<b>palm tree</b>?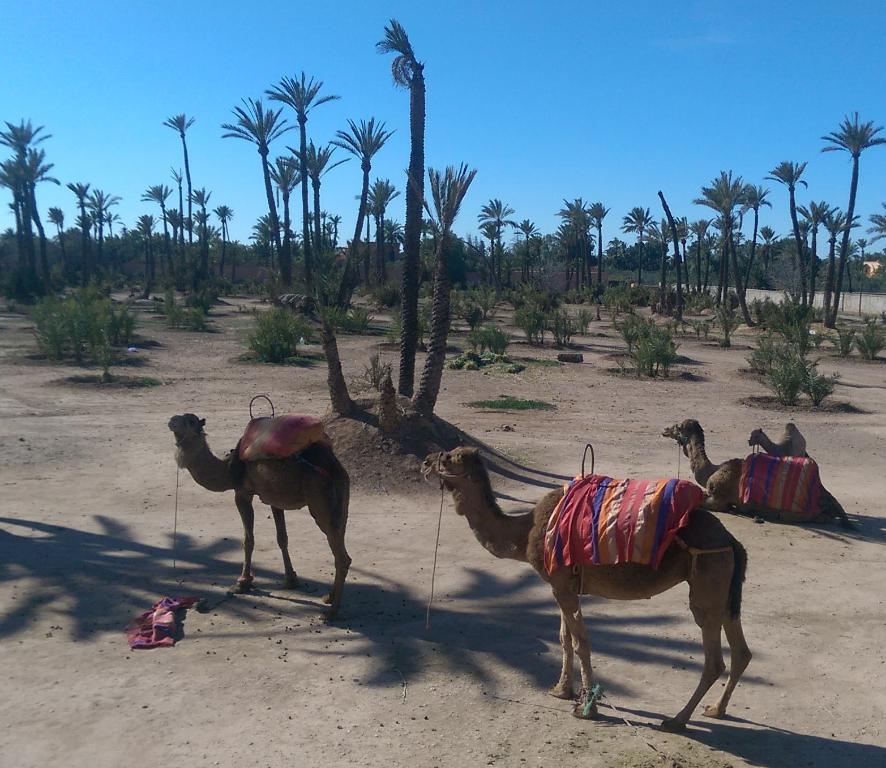
box=[219, 92, 295, 284]
